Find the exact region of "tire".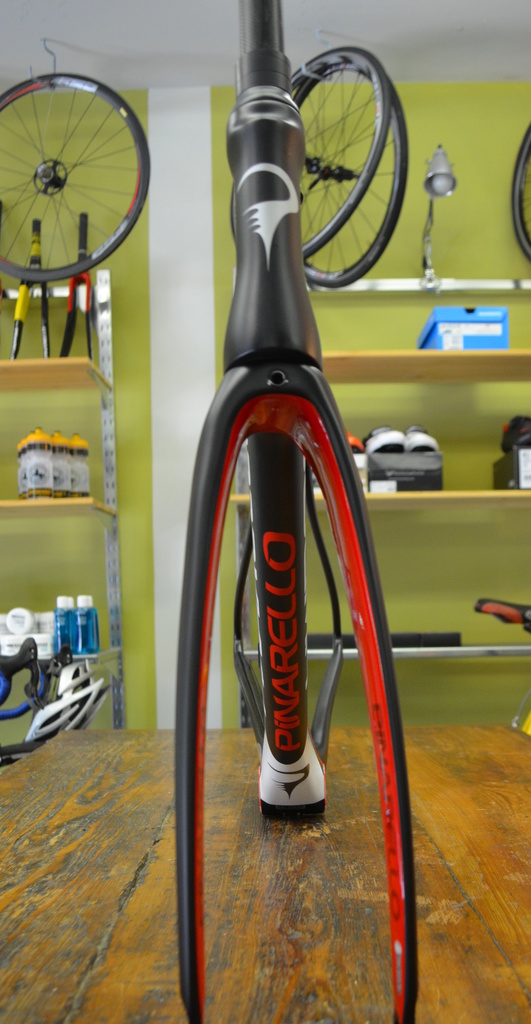
Exact region: Rect(0, 69, 150, 288).
